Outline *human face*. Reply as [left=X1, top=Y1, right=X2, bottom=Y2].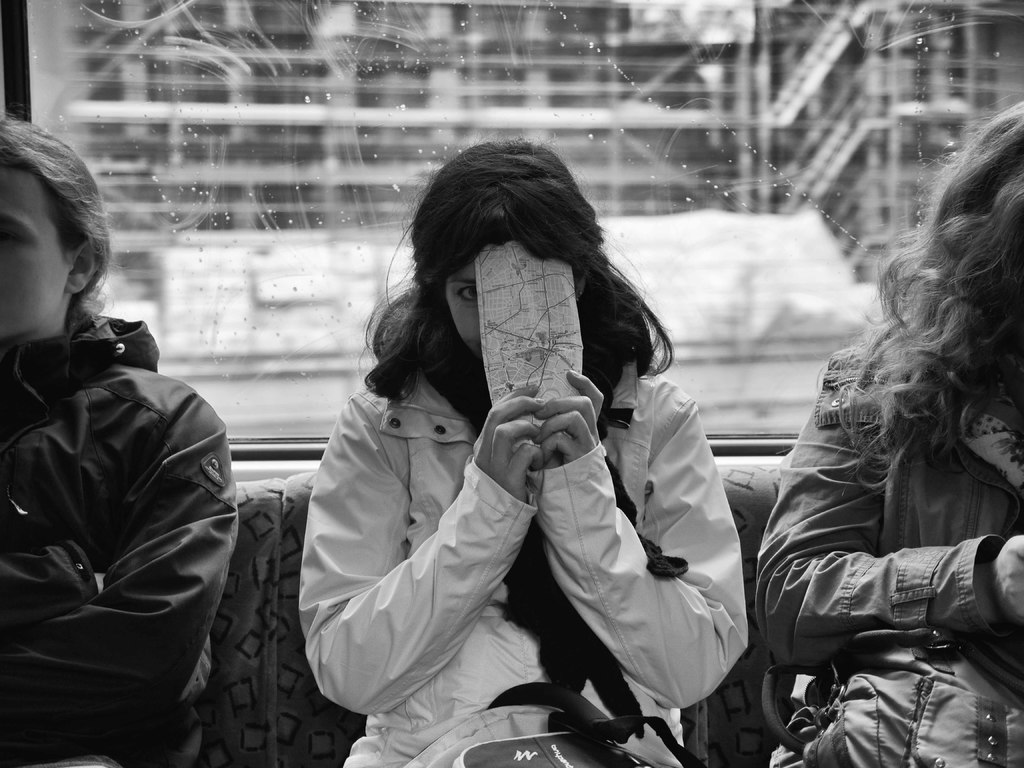
[left=449, top=266, right=483, bottom=359].
